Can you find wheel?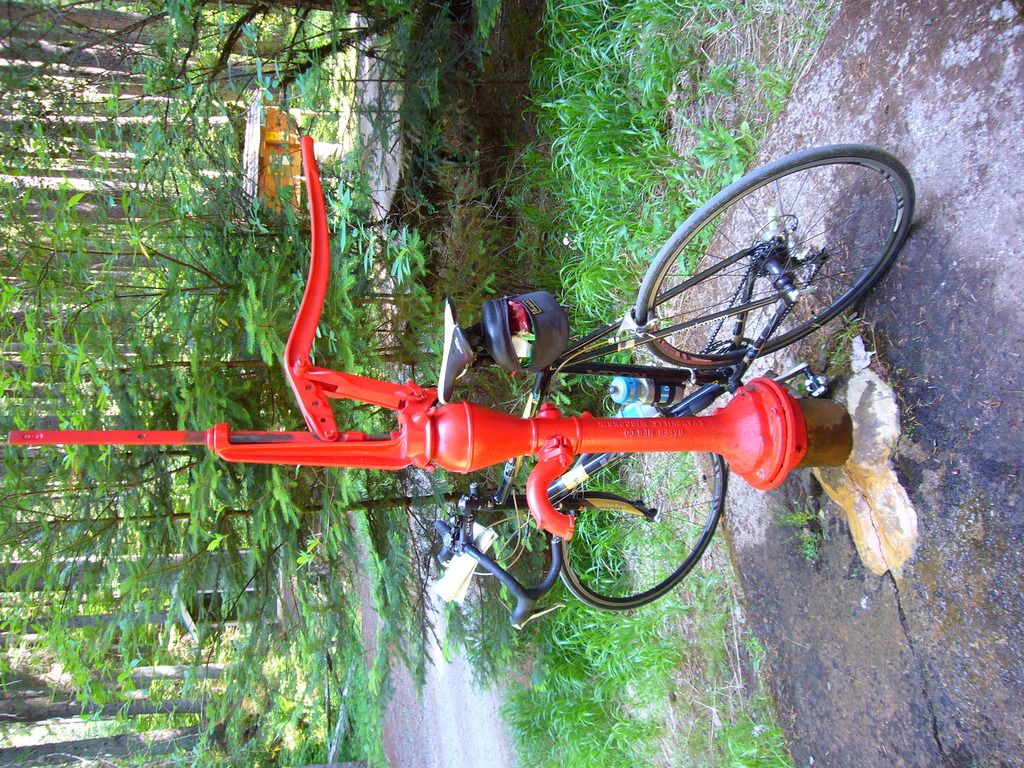
Yes, bounding box: bbox=[556, 452, 731, 611].
